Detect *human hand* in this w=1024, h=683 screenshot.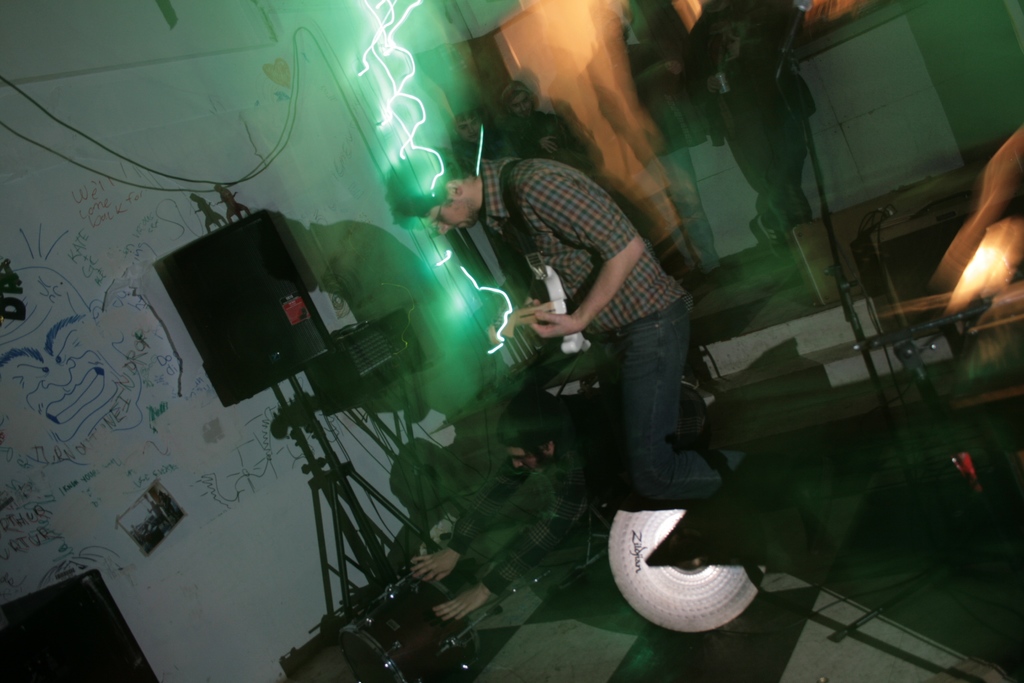
Detection: rect(707, 76, 720, 97).
